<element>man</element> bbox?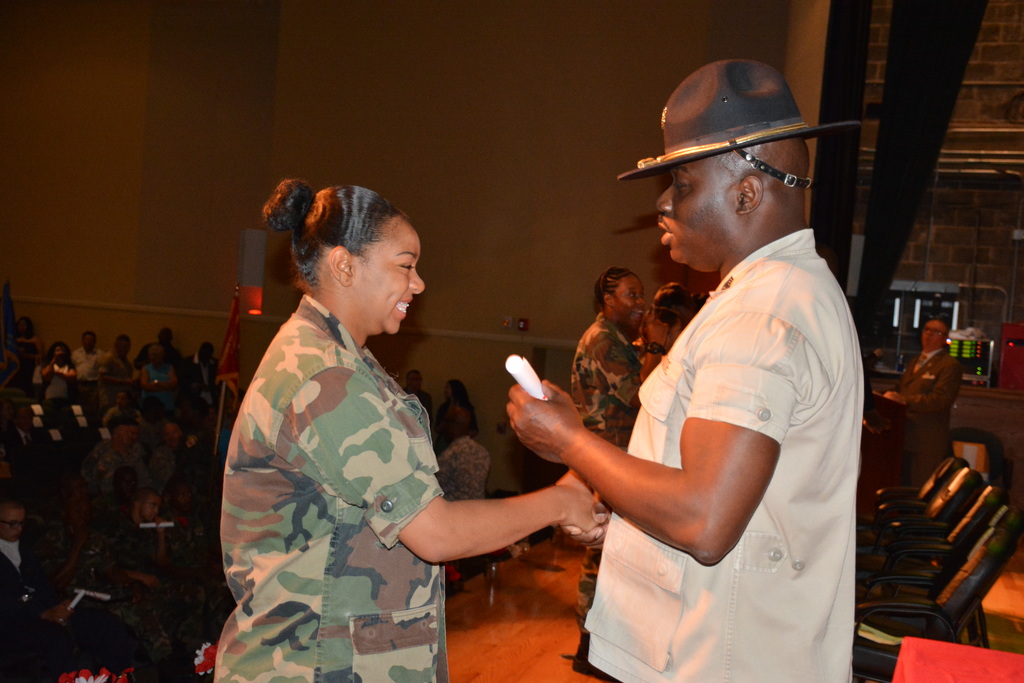
[109,493,168,594]
